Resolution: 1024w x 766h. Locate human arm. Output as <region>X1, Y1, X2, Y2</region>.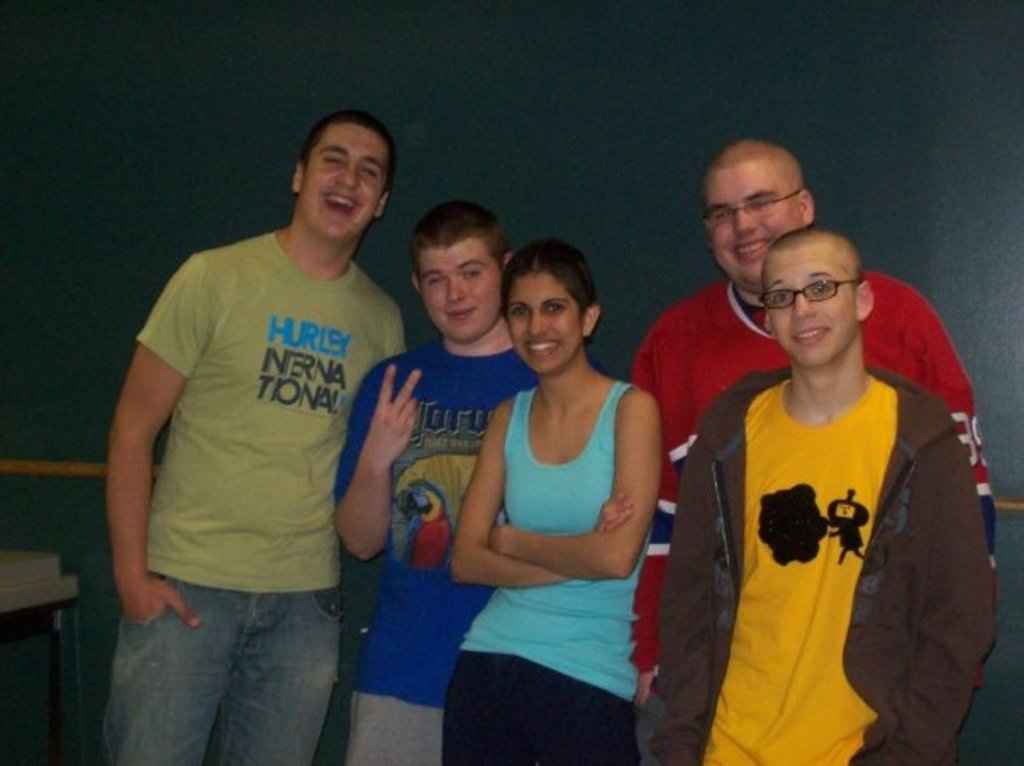
<region>873, 432, 993, 764</region>.
